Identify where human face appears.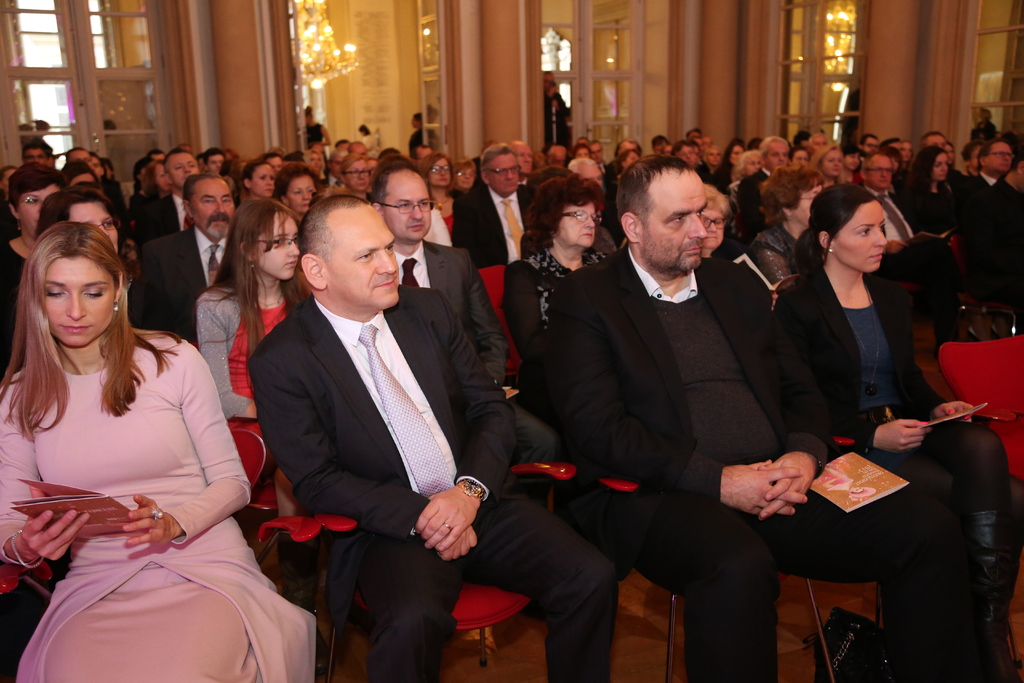
Appears at x1=166, y1=154, x2=198, y2=186.
